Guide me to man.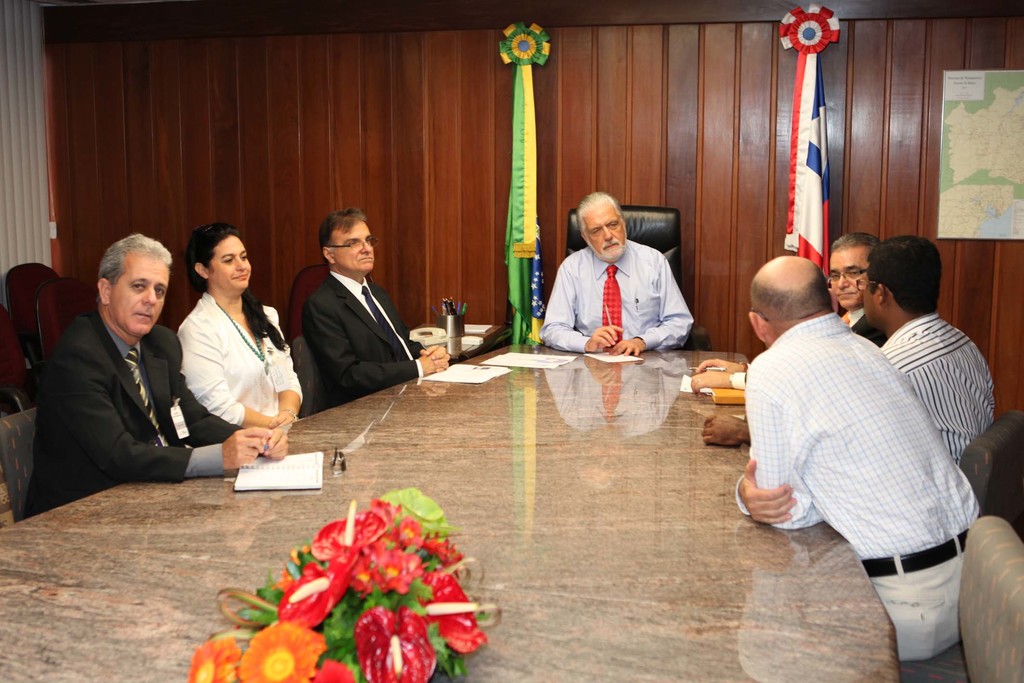
Guidance: l=541, t=190, r=692, b=357.
